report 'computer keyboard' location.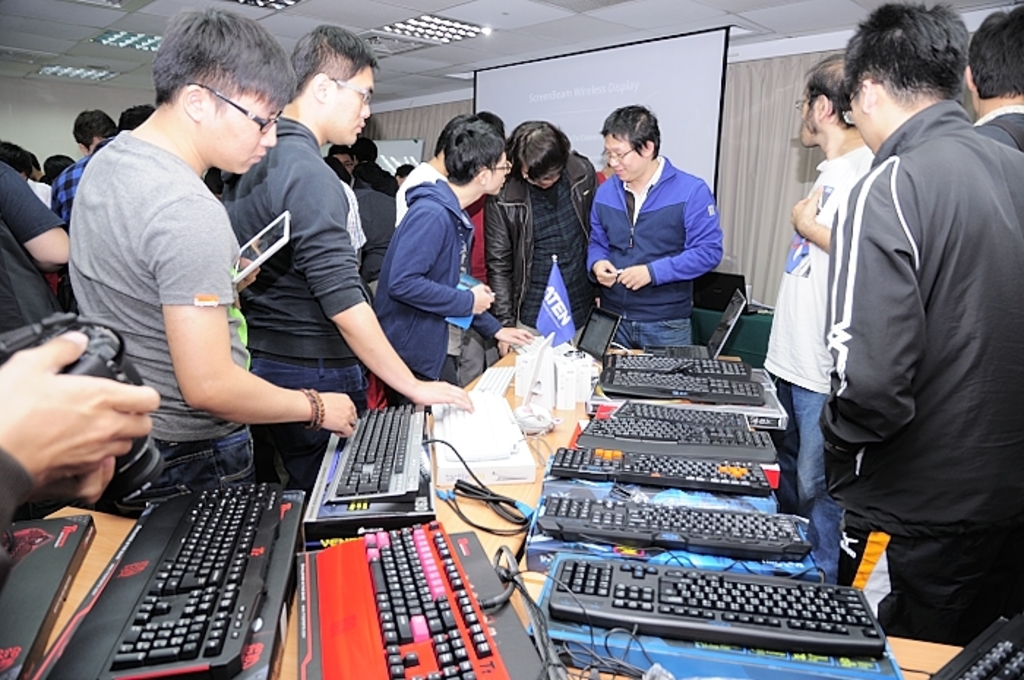
Report: bbox(538, 496, 809, 556).
